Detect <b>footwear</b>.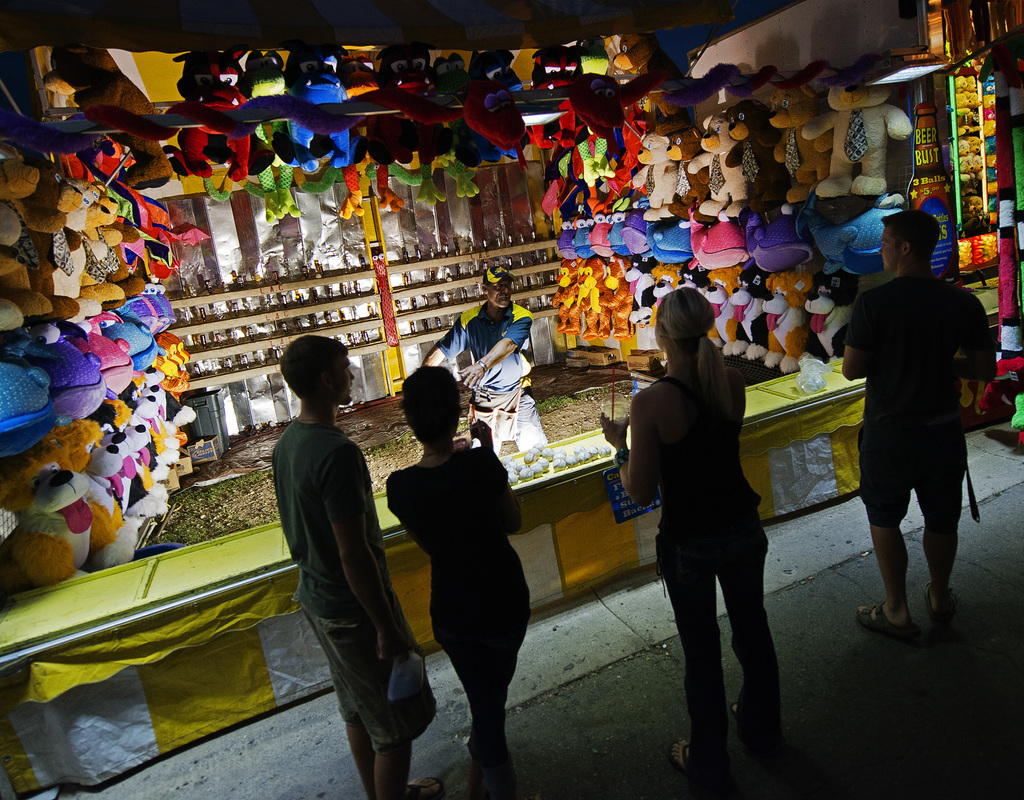
Detected at 668,739,689,780.
